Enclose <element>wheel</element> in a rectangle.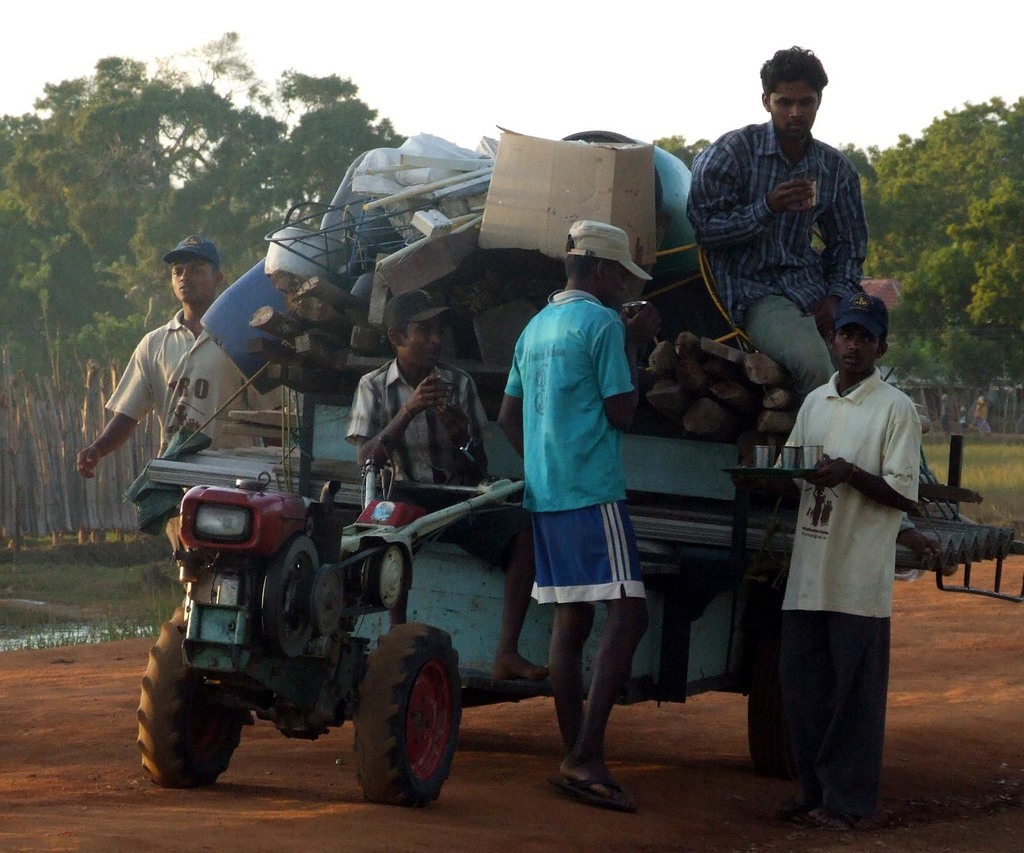
348/637/443/808.
